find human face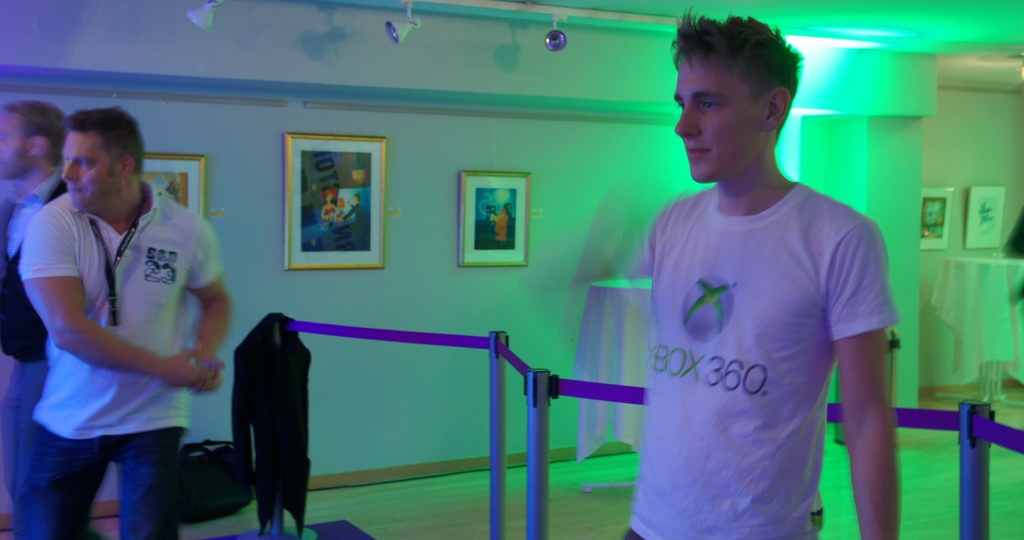
673/52/762/185
